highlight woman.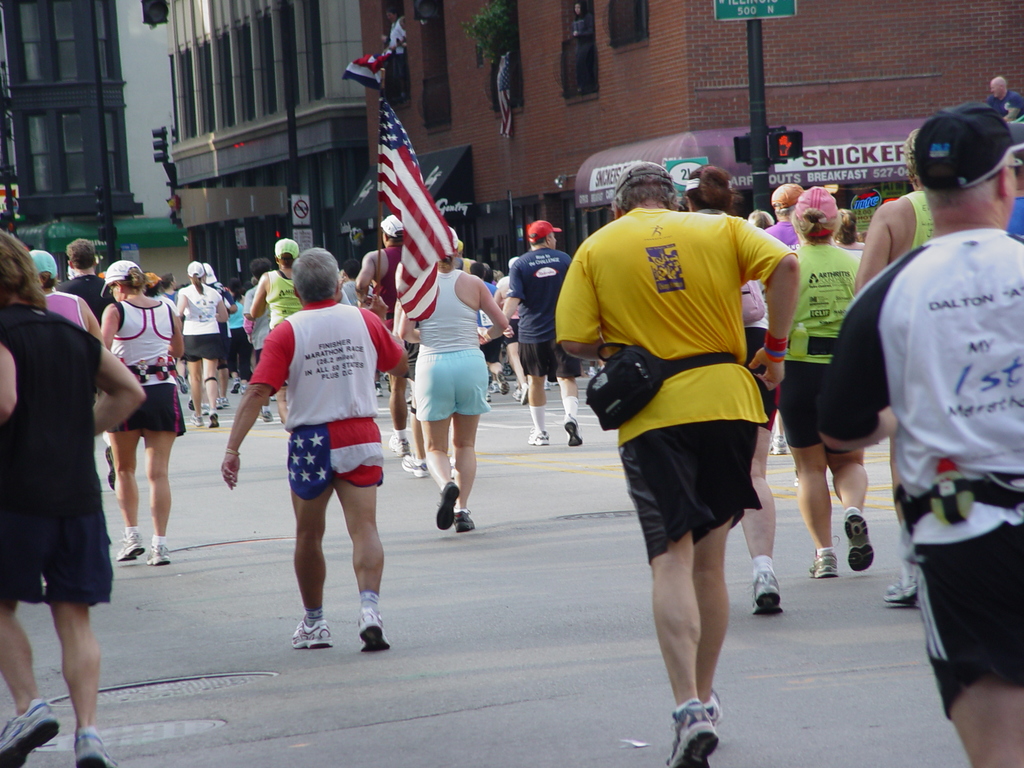
Highlighted region: 493, 255, 527, 402.
